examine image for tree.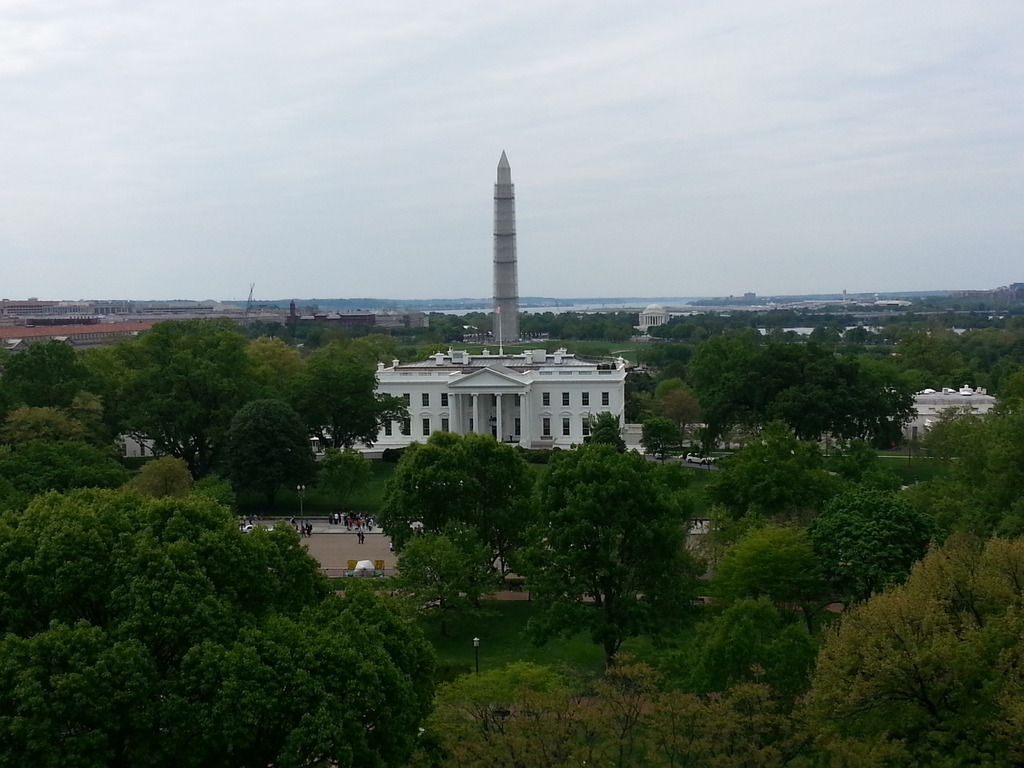
Examination result: 417:648:809:767.
